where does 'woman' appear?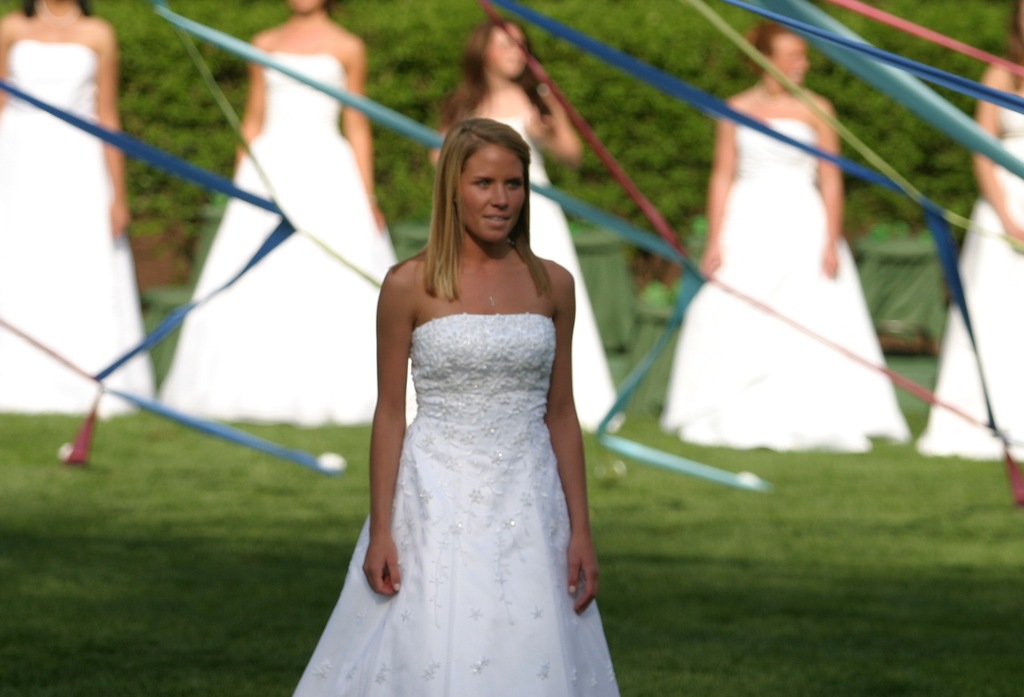
Appears at box=[656, 26, 910, 465].
